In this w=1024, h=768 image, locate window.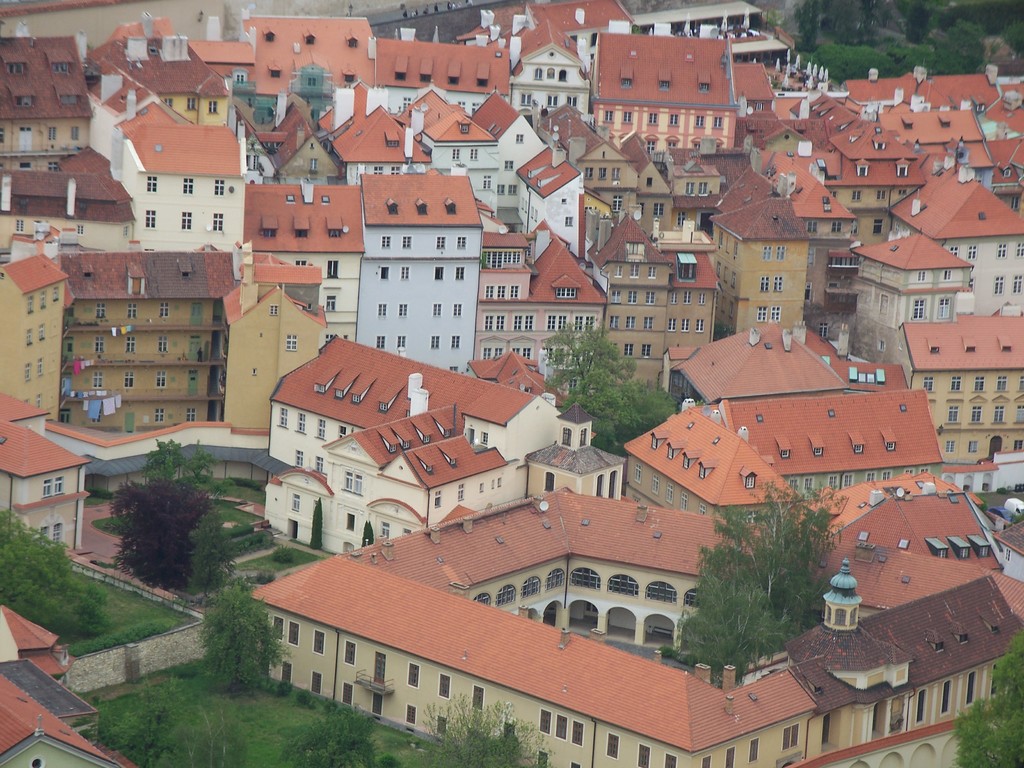
Bounding box: [left=182, top=214, right=191, bottom=227].
